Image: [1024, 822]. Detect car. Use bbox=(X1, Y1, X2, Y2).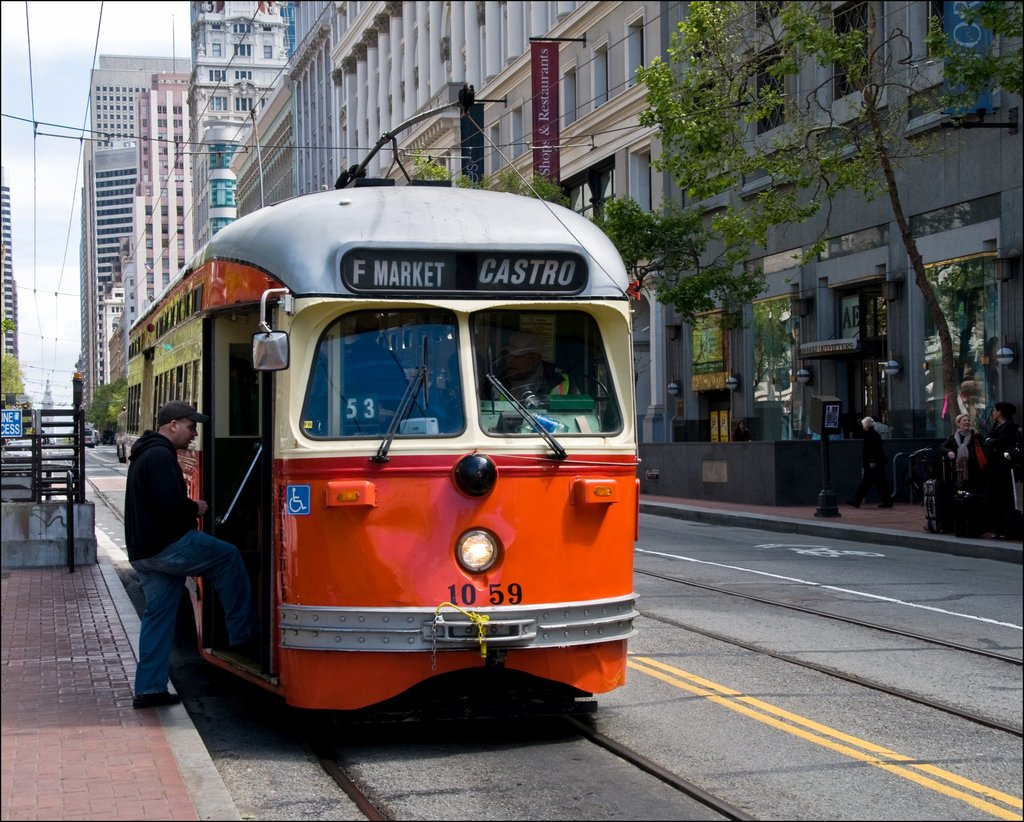
bbox=(77, 425, 100, 442).
